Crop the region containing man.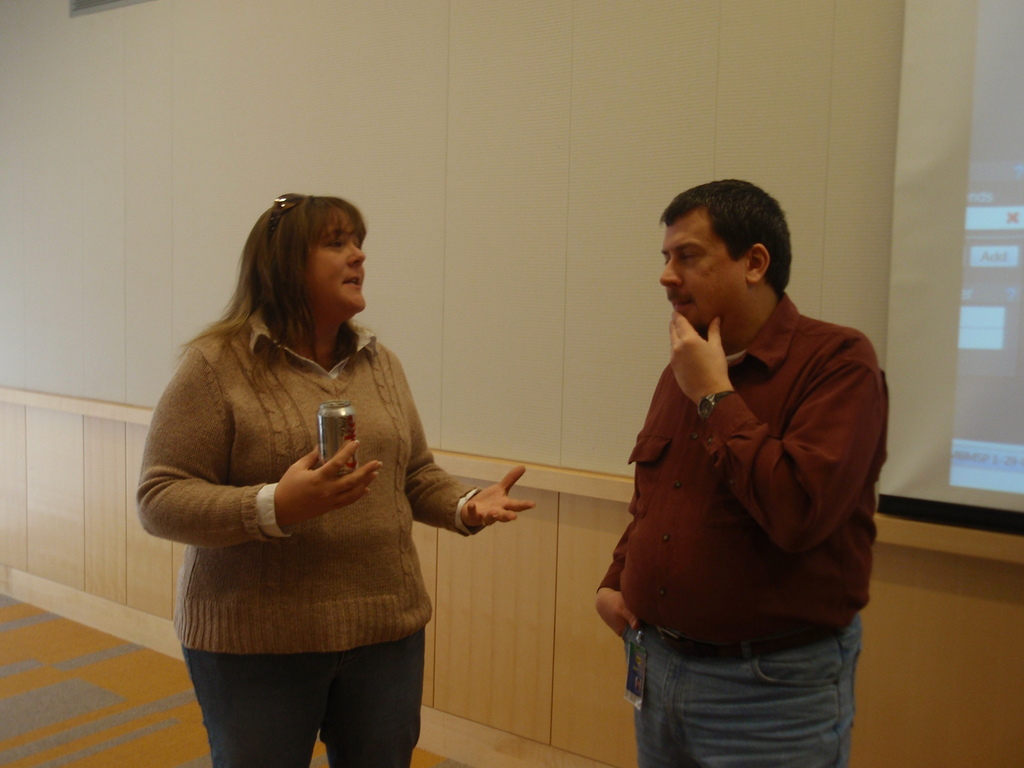
Crop region: Rect(591, 166, 915, 767).
